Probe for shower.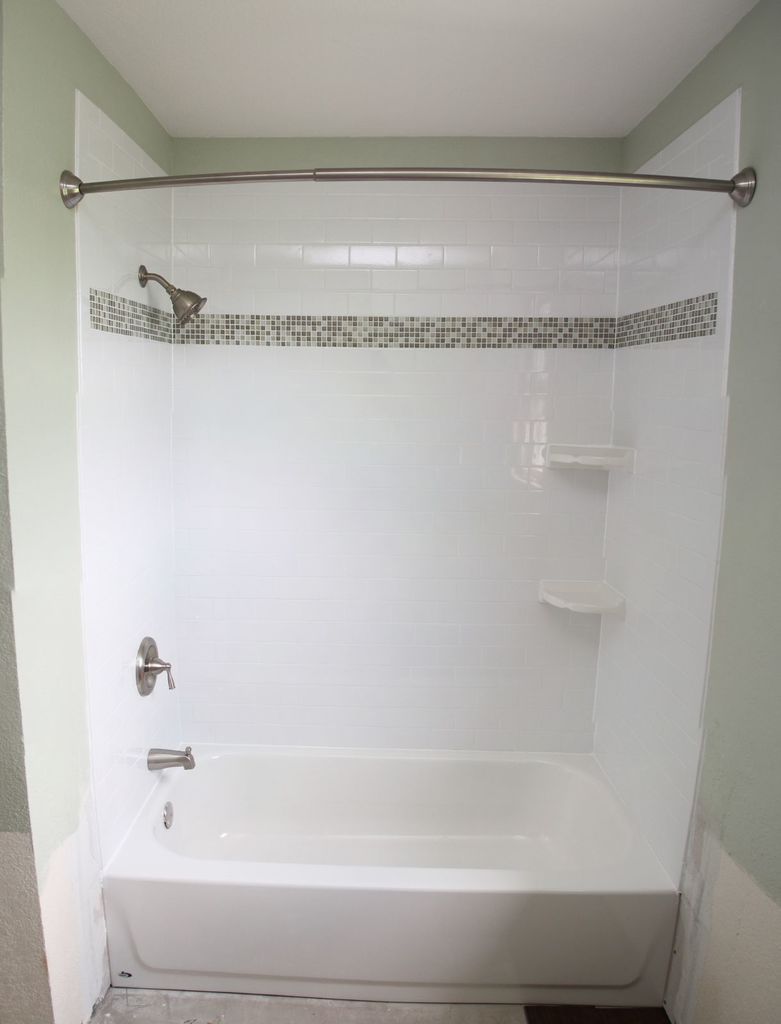
Probe result: 136 260 209 326.
